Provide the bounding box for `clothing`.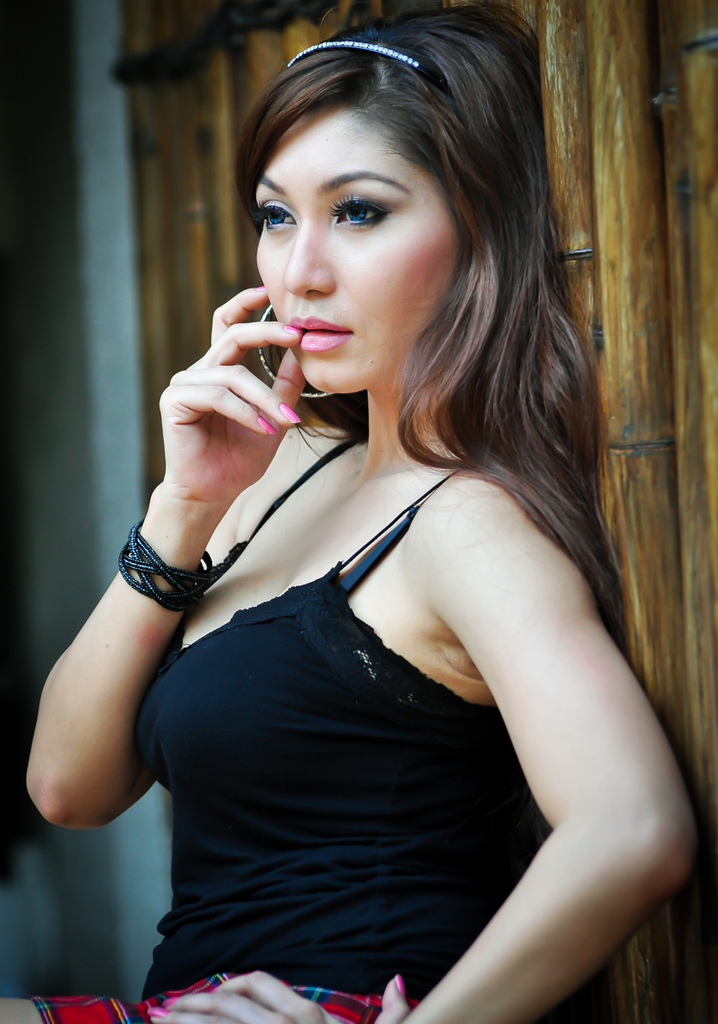
100/294/673/983.
